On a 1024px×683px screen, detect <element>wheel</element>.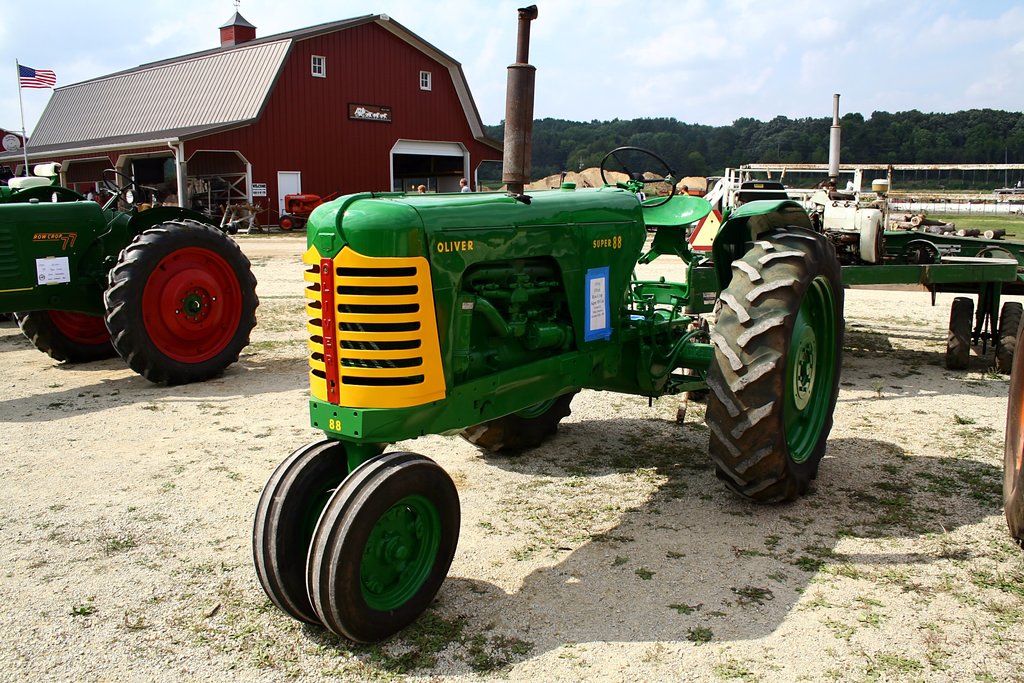
box(17, 309, 118, 373).
